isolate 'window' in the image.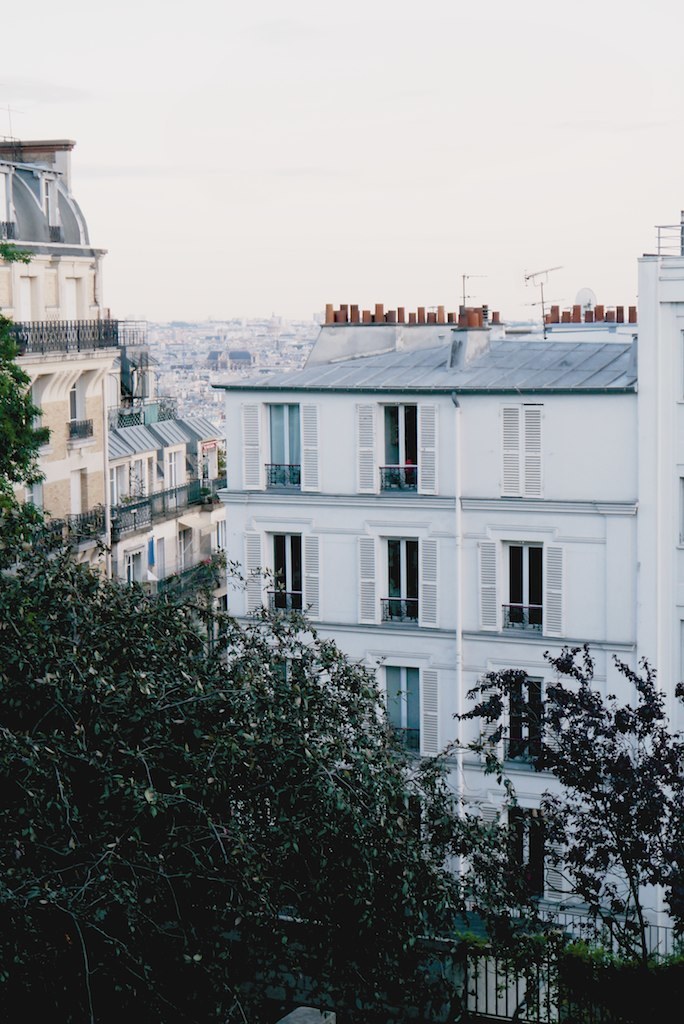
Isolated region: detection(110, 473, 119, 505).
